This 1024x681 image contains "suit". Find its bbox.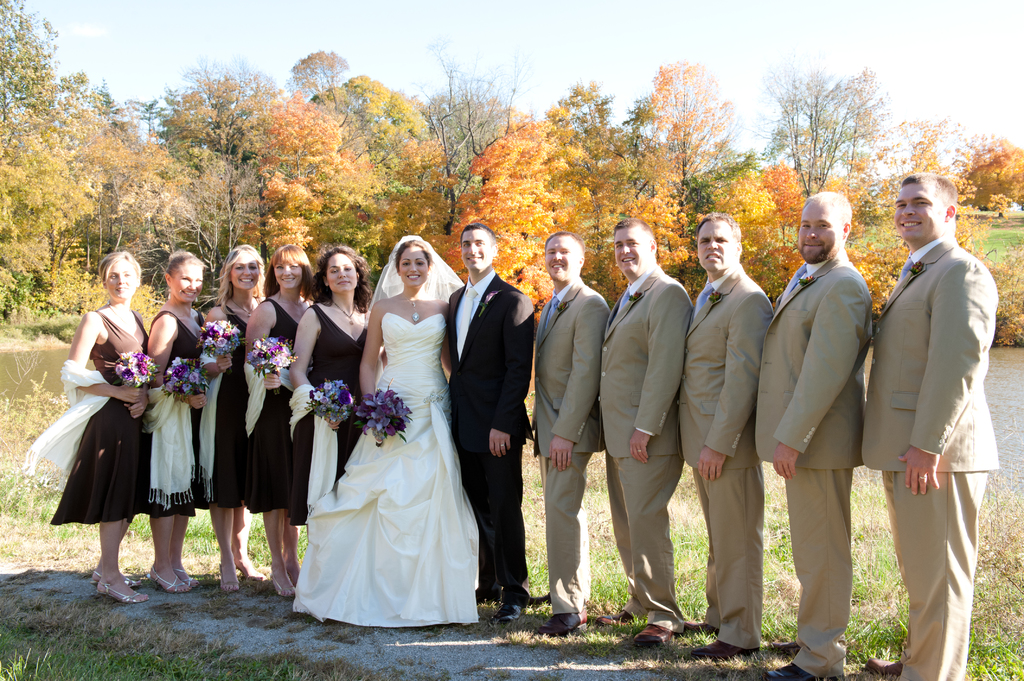
box=[675, 267, 774, 643].
